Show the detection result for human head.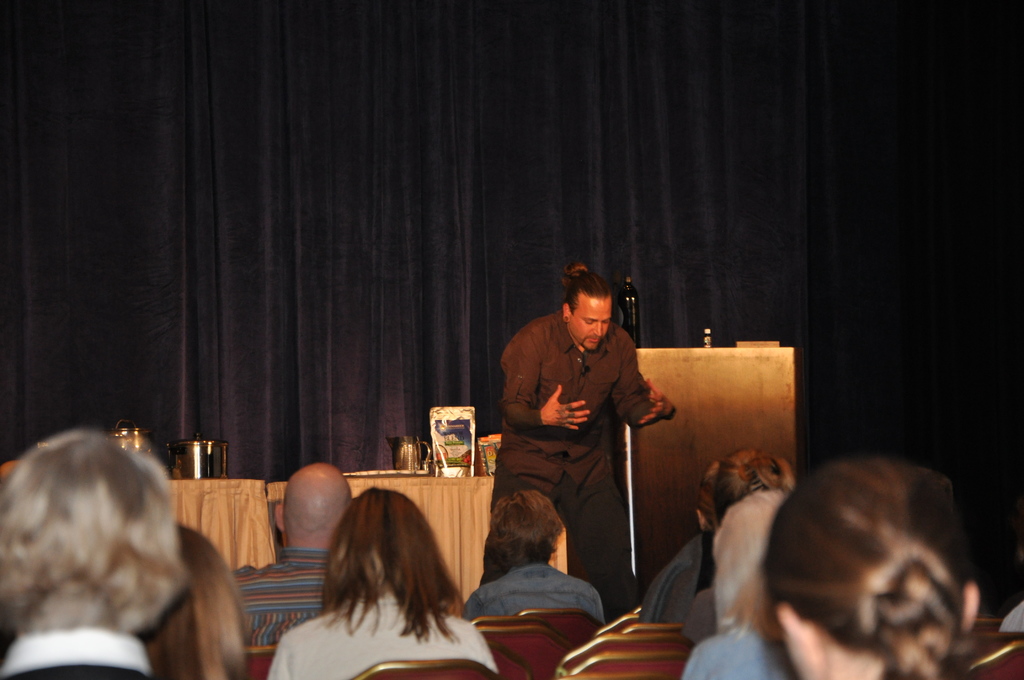
714:450:789:500.
